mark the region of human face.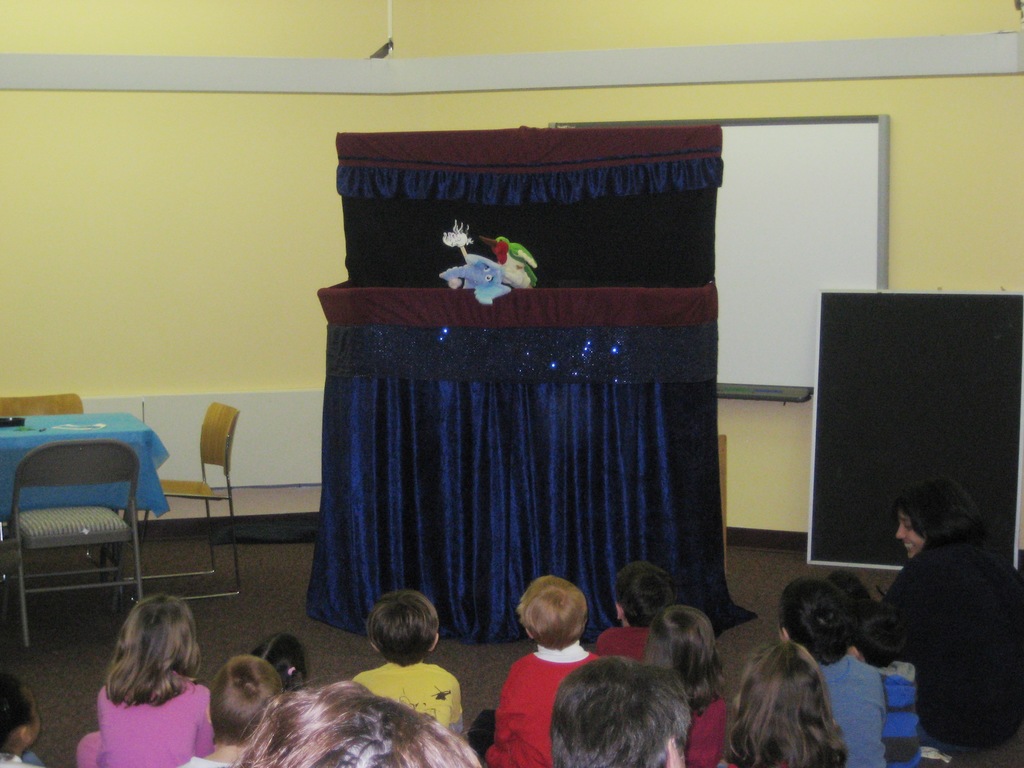
Region: <region>895, 510, 925, 561</region>.
